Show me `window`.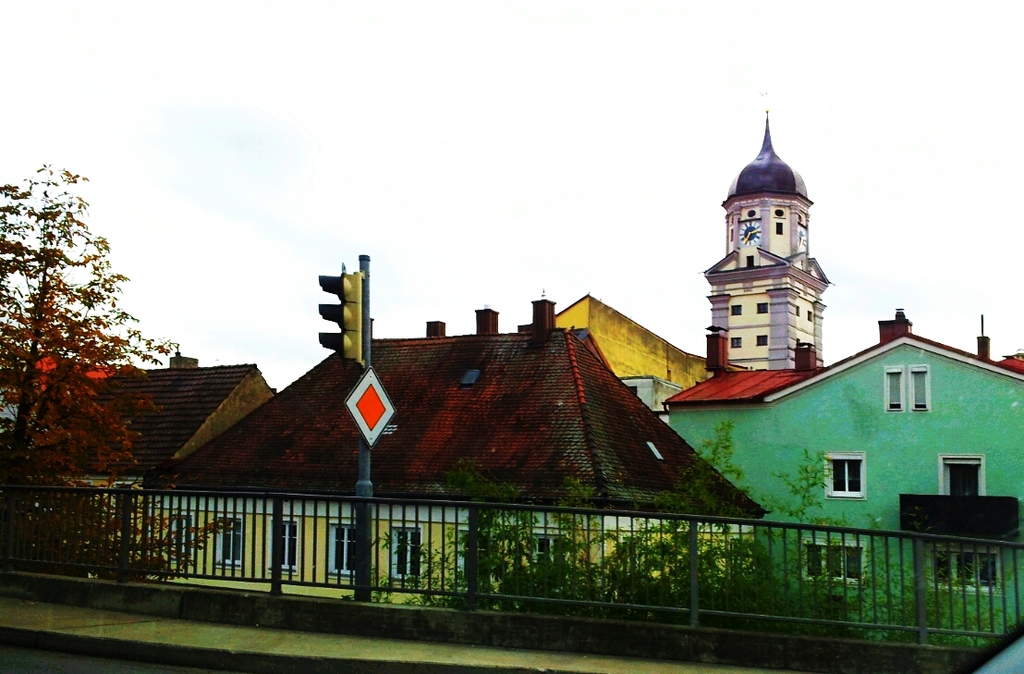
`window` is here: bbox(530, 539, 574, 571).
